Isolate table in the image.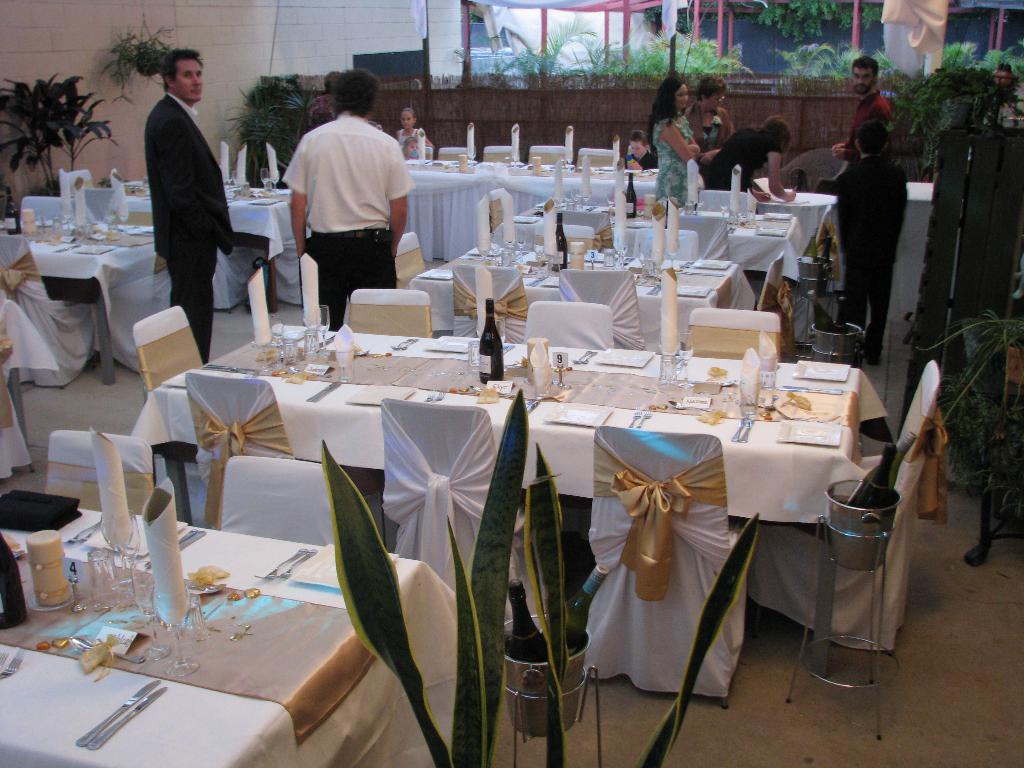
Isolated region: bbox(24, 479, 458, 767).
